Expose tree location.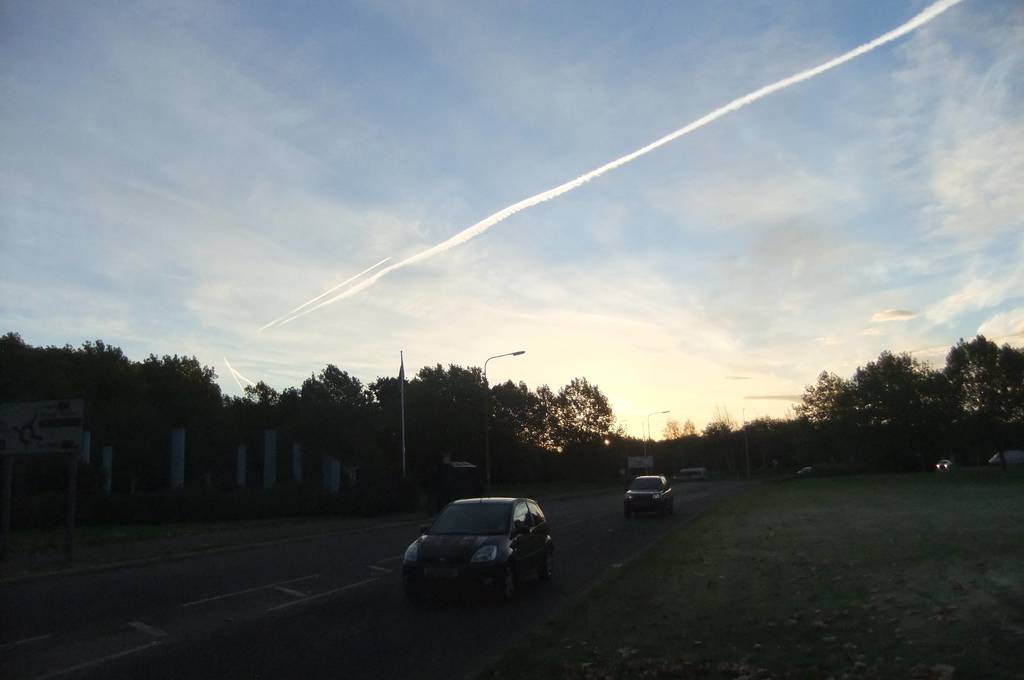
Exposed at [81,335,159,431].
